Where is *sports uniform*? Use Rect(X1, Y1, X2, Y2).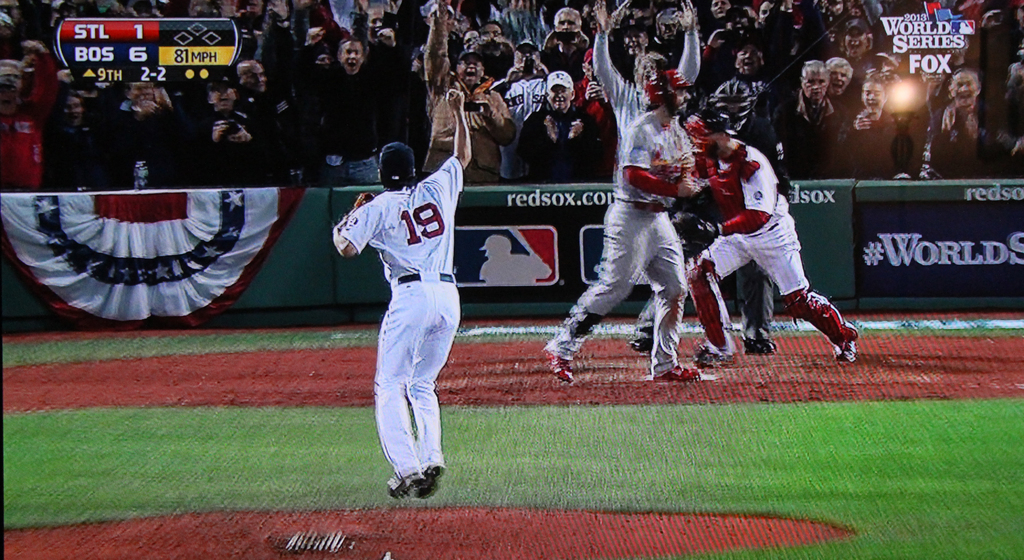
Rect(344, 119, 463, 502).
